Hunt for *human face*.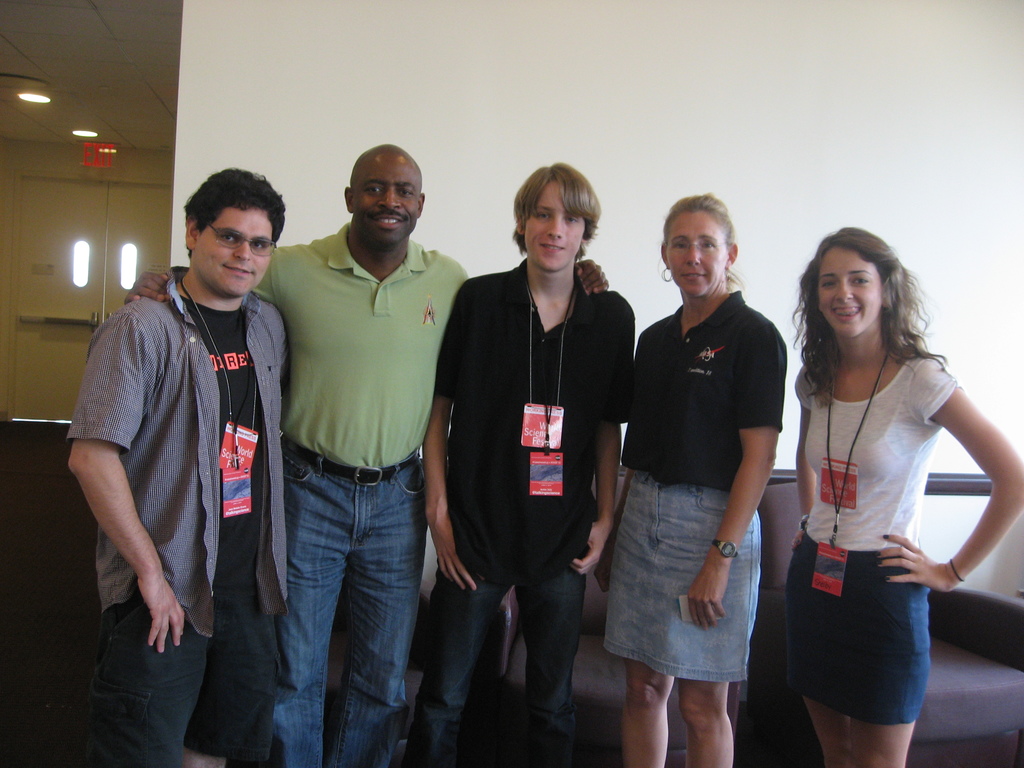
Hunted down at l=670, t=208, r=728, b=292.
